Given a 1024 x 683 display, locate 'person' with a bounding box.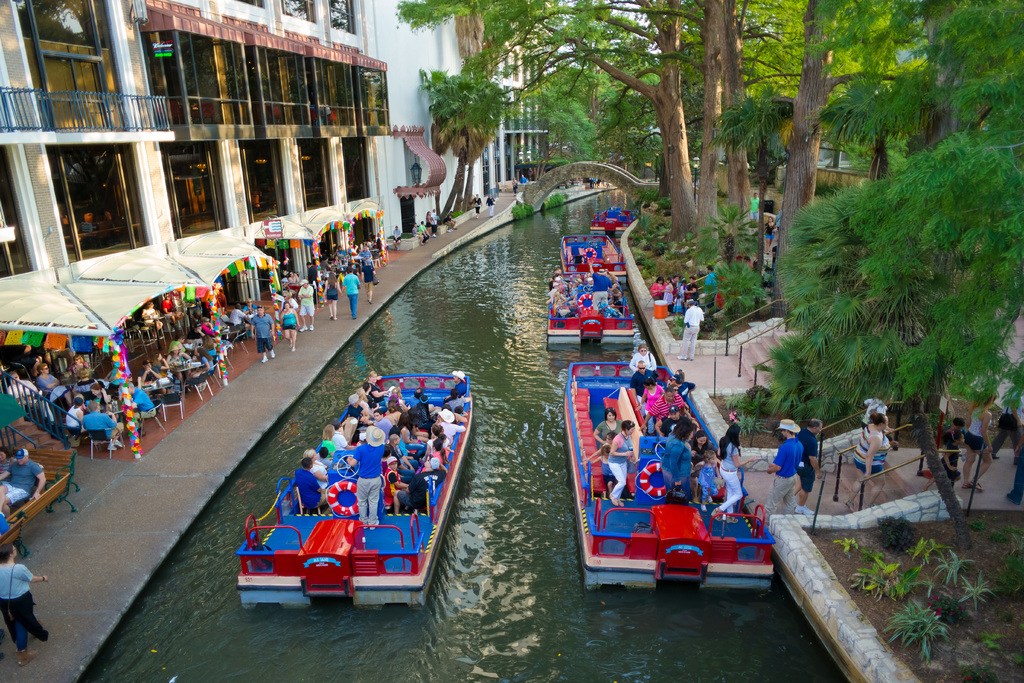
Located: [288,269,298,281].
